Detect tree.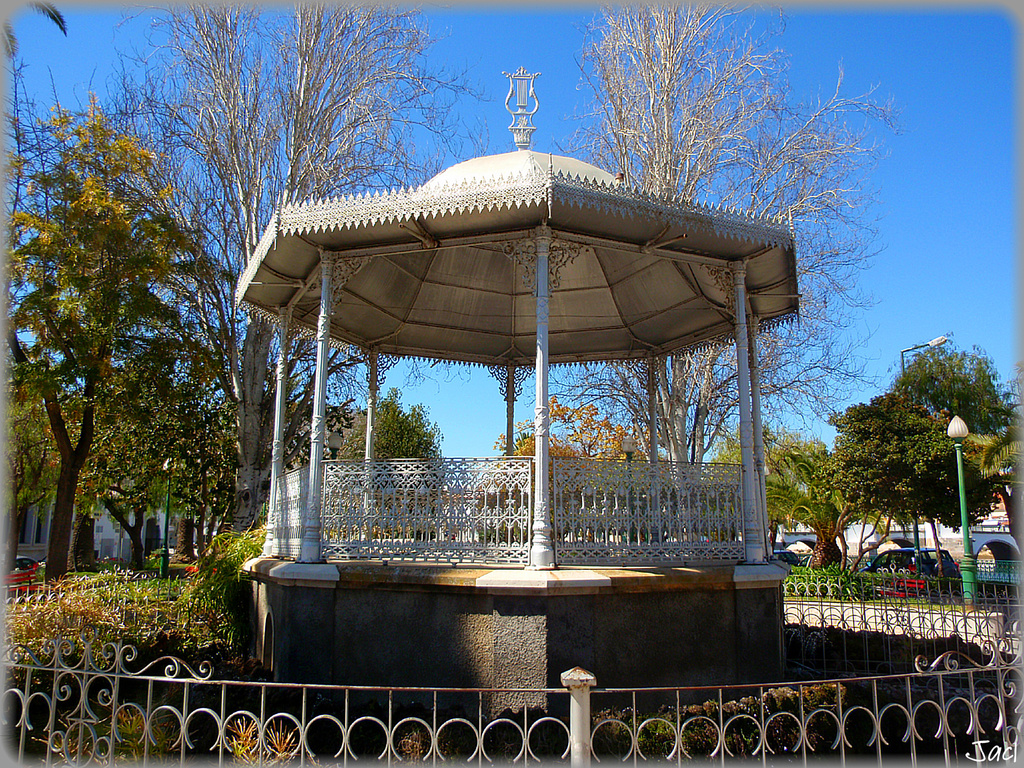
Detected at pyautogui.locateOnScreen(877, 332, 1023, 436).
